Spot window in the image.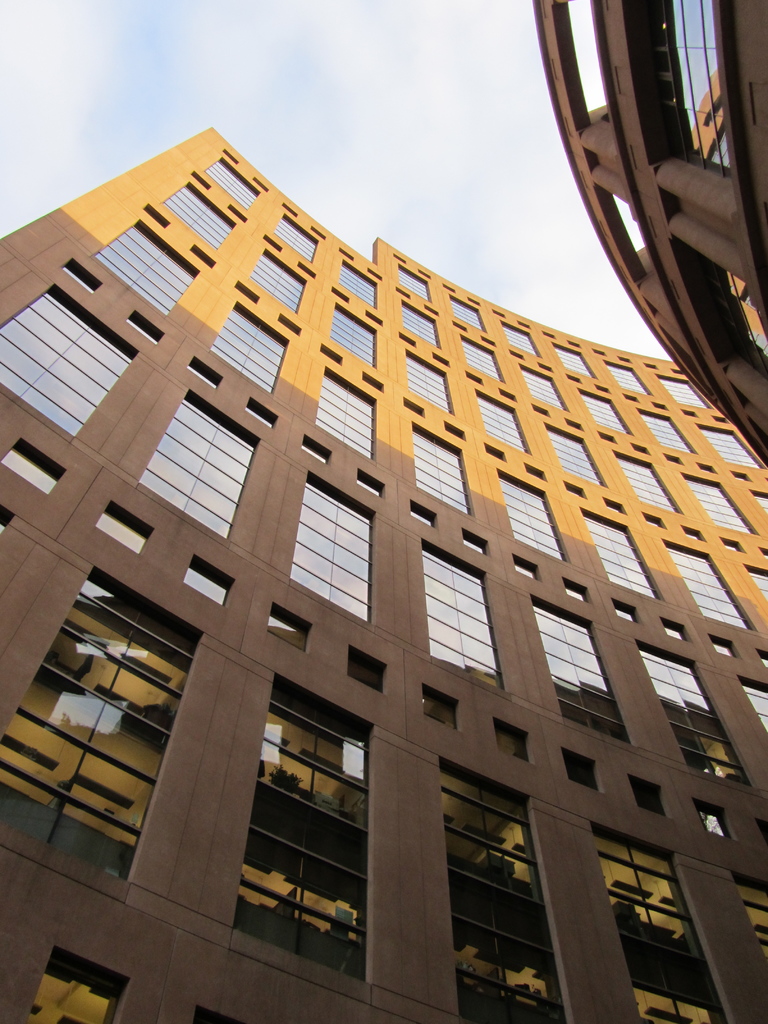
window found at [left=323, top=262, right=387, bottom=314].
